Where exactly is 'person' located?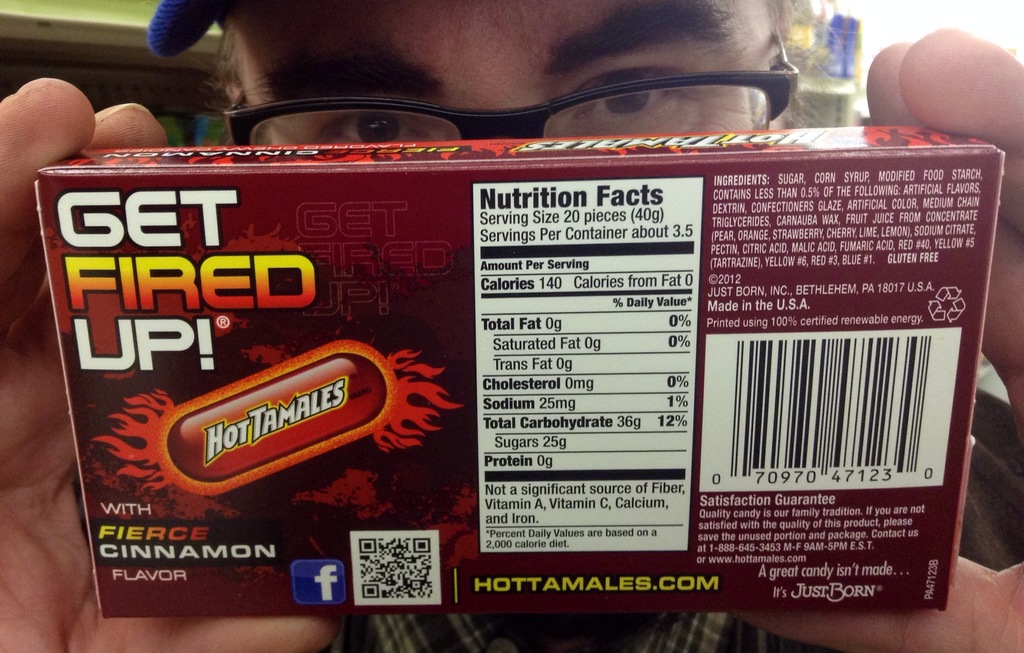
Its bounding box is [left=0, top=0, right=1023, bottom=652].
